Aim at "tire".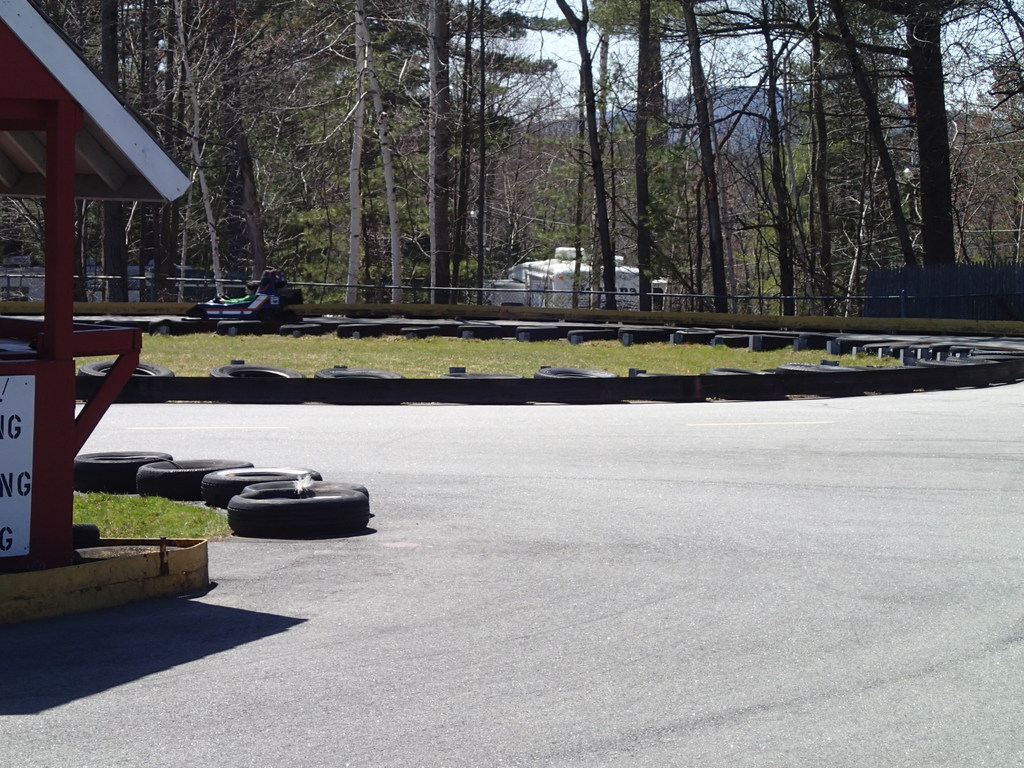
Aimed at x1=796 y1=362 x2=886 y2=393.
